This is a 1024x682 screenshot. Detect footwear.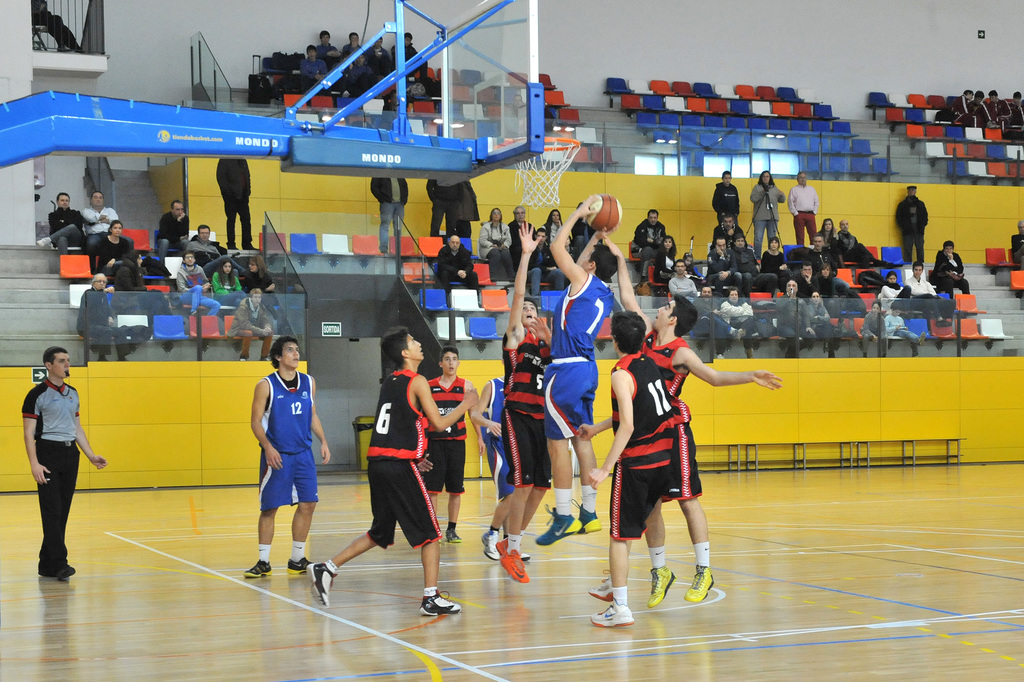
646,569,674,610.
